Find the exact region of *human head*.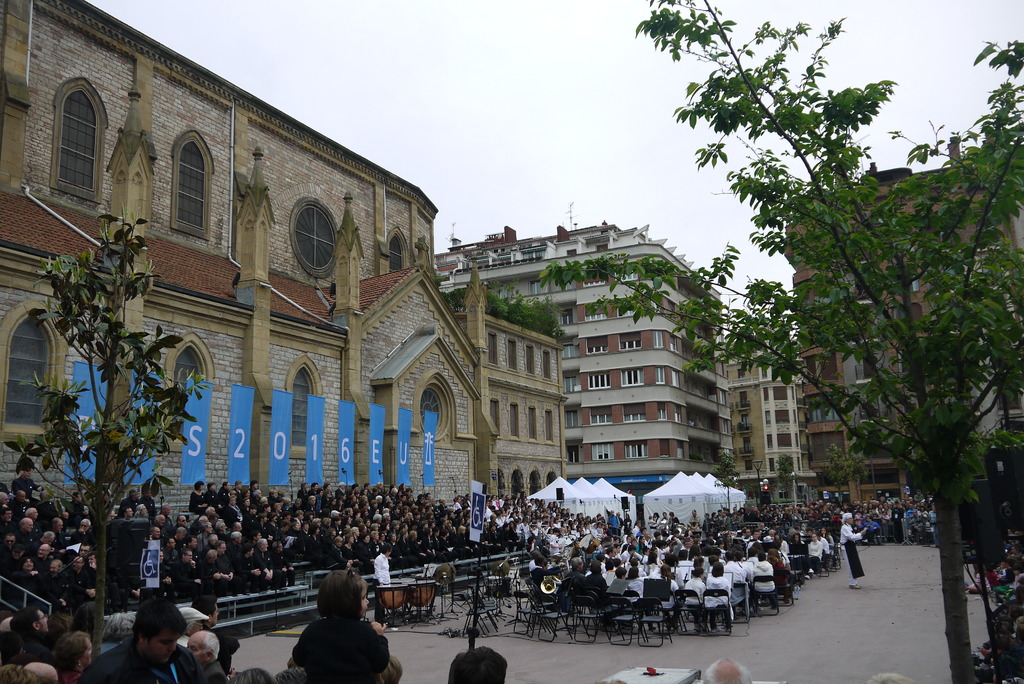
Exact region: rect(203, 525, 211, 533).
